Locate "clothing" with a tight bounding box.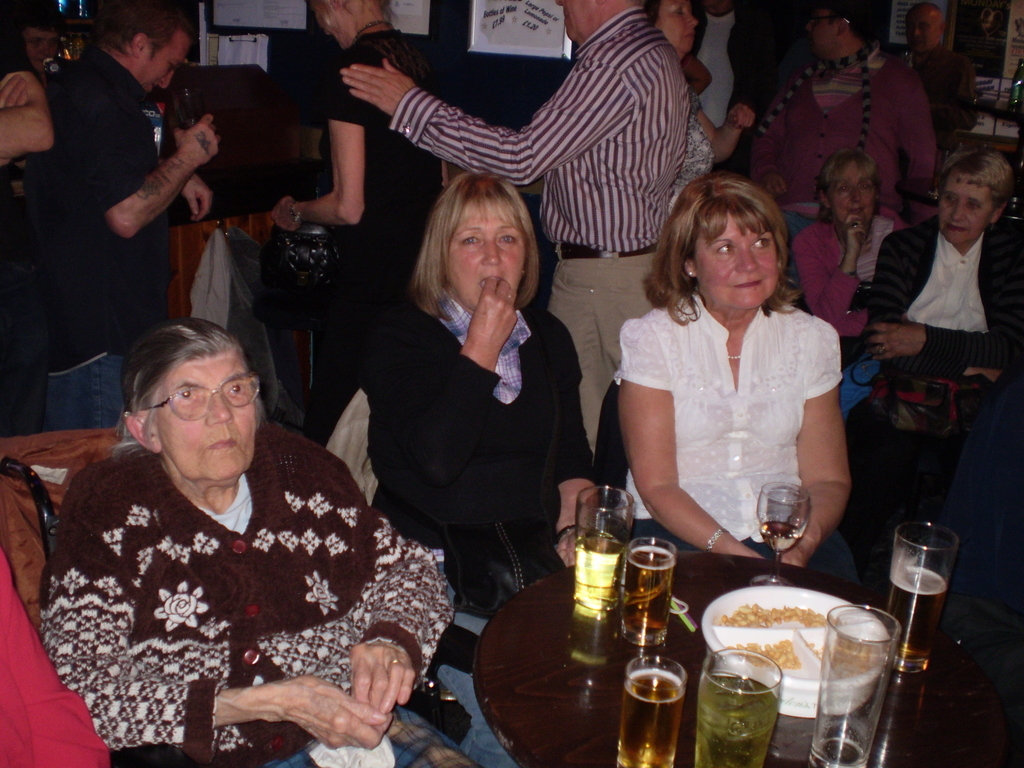
859,220,1023,405.
